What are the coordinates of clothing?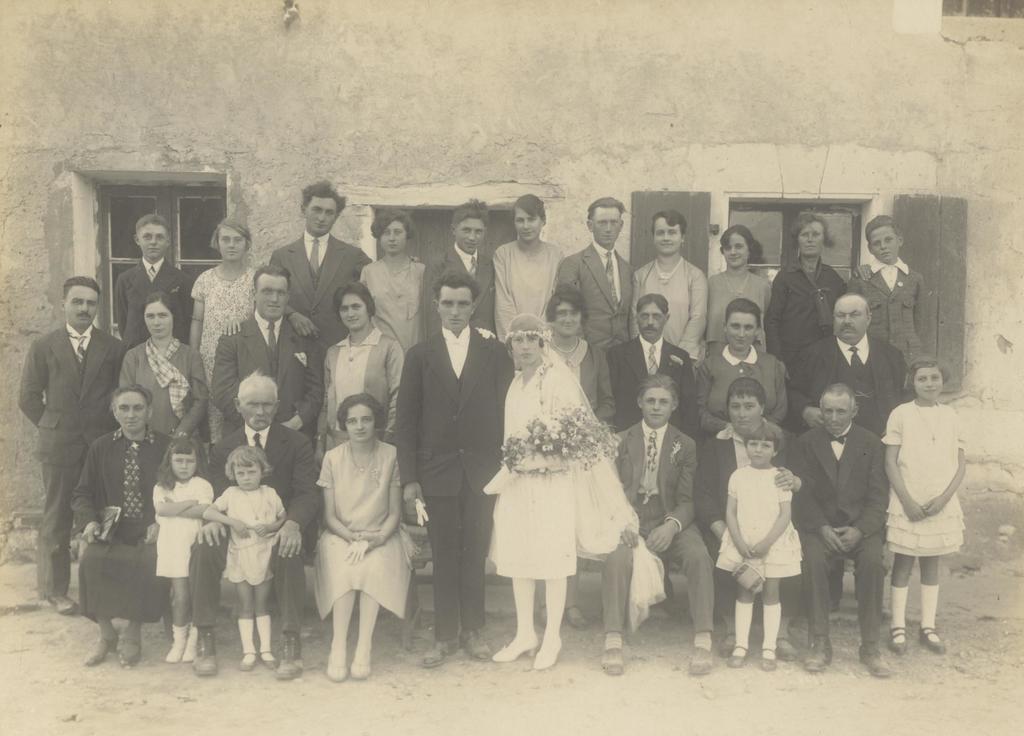
319:322:411:435.
